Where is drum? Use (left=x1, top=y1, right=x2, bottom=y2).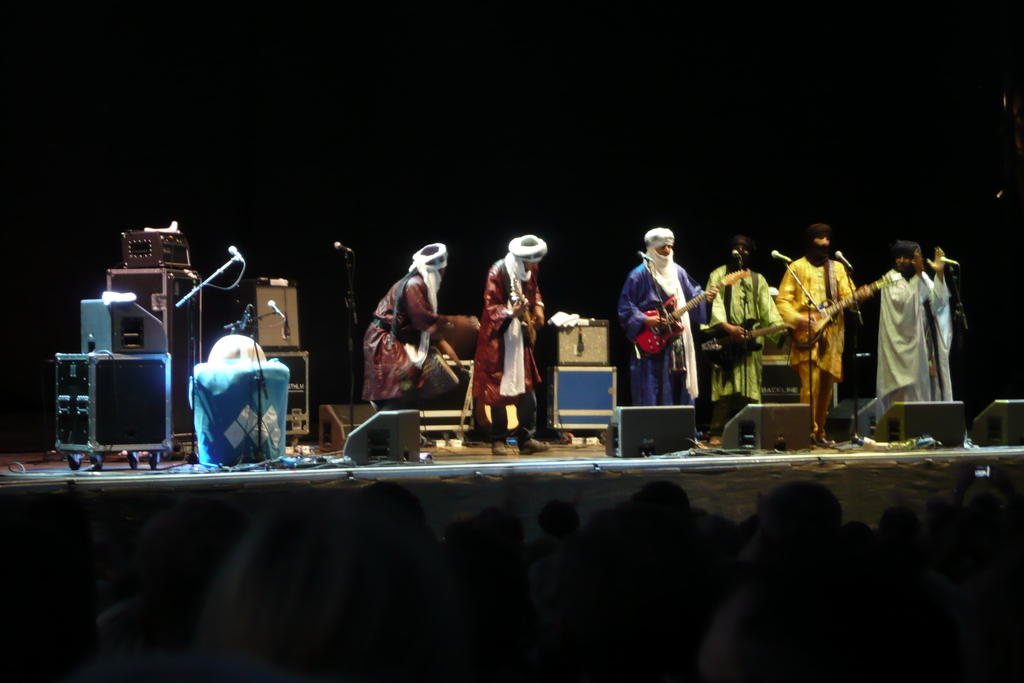
(left=375, top=345, right=459, bottom=412).
